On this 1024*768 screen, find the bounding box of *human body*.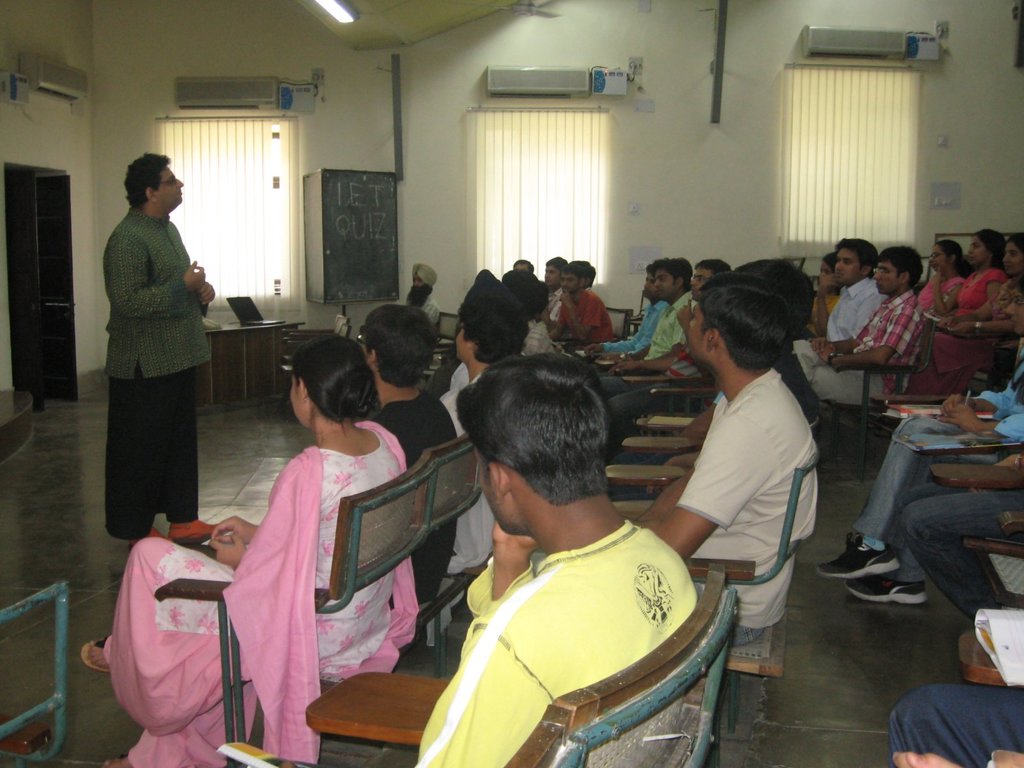
Bounding box: 803,253,831,331.
